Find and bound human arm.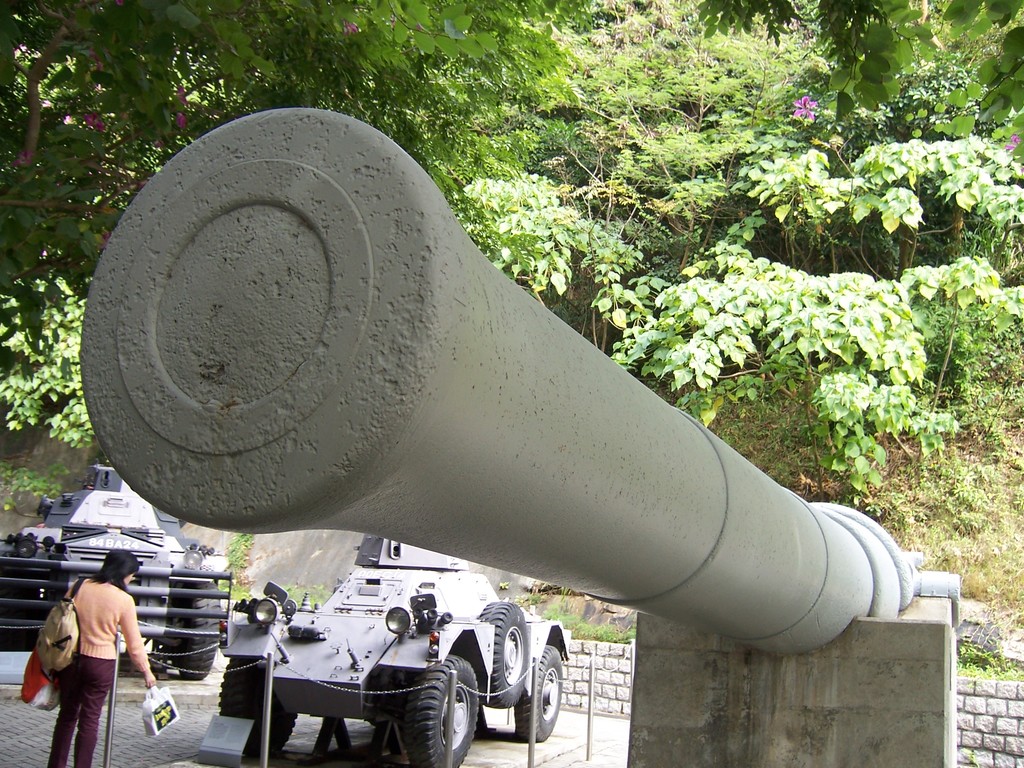
Bound: [117,598,154,688].
